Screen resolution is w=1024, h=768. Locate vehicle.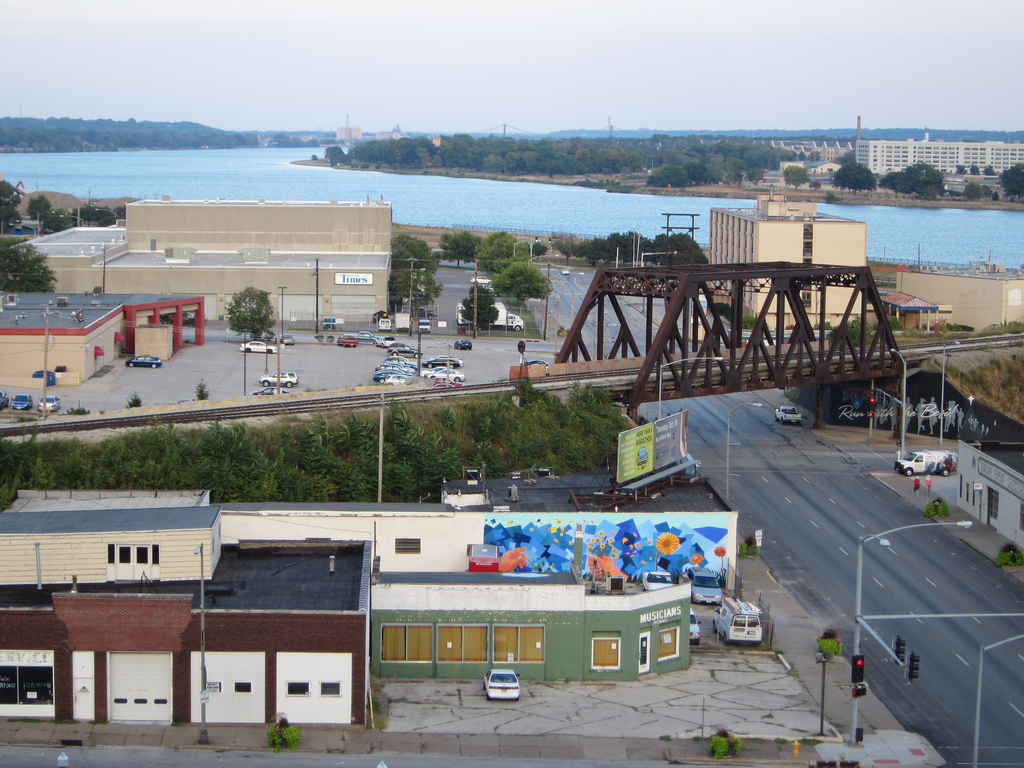
[left=239, top=339, right=285, bottom=355].
